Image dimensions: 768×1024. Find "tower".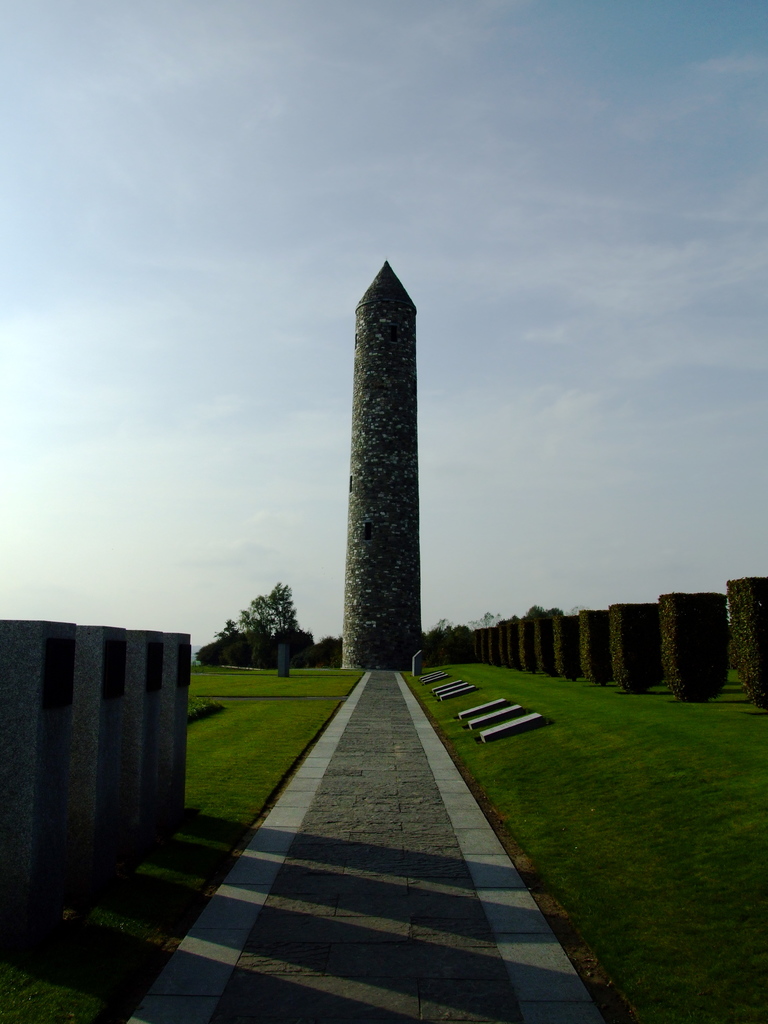
crop(320, 231, 451, 673).
